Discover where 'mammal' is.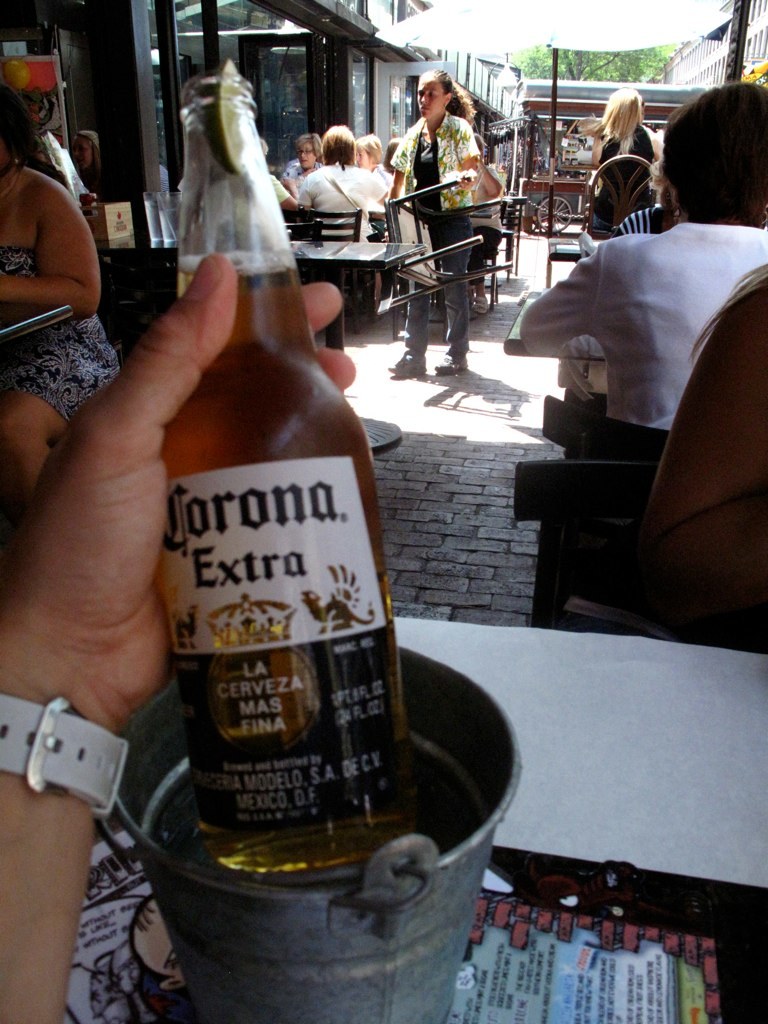
Discovered at 529, 96, 755, 609.
